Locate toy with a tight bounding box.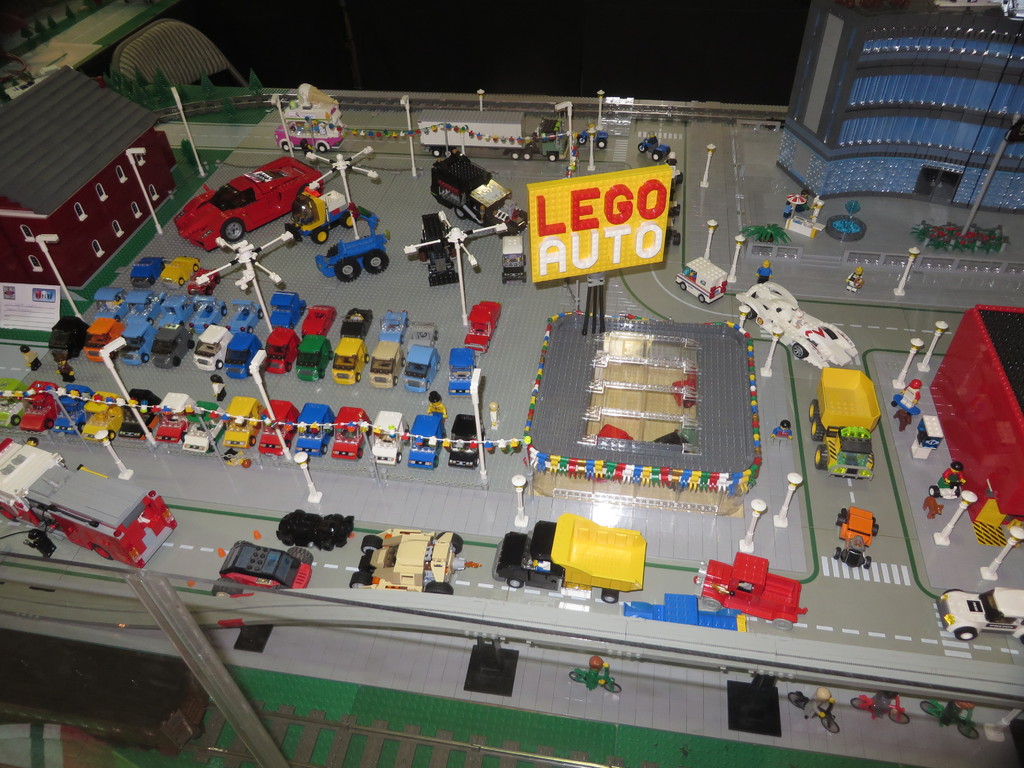
Rect(262, 327, 301, 375).
